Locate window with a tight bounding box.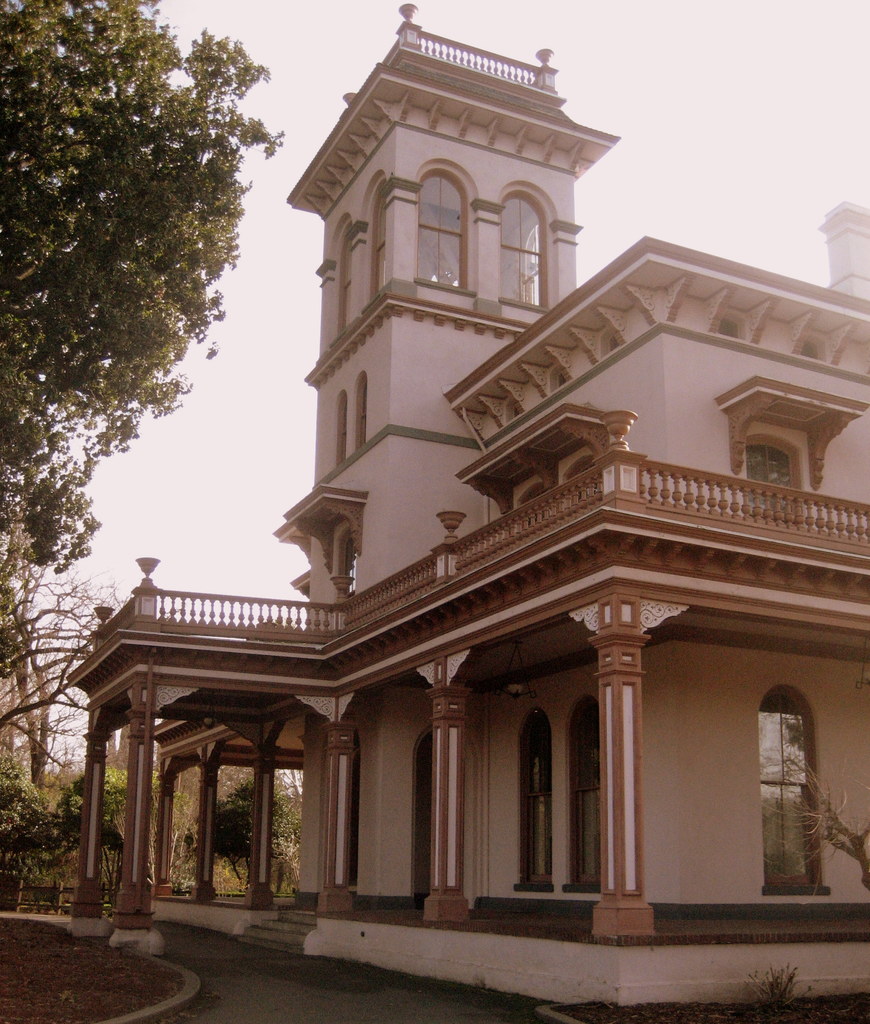
<region>518, 719, 559, 891</region>.
